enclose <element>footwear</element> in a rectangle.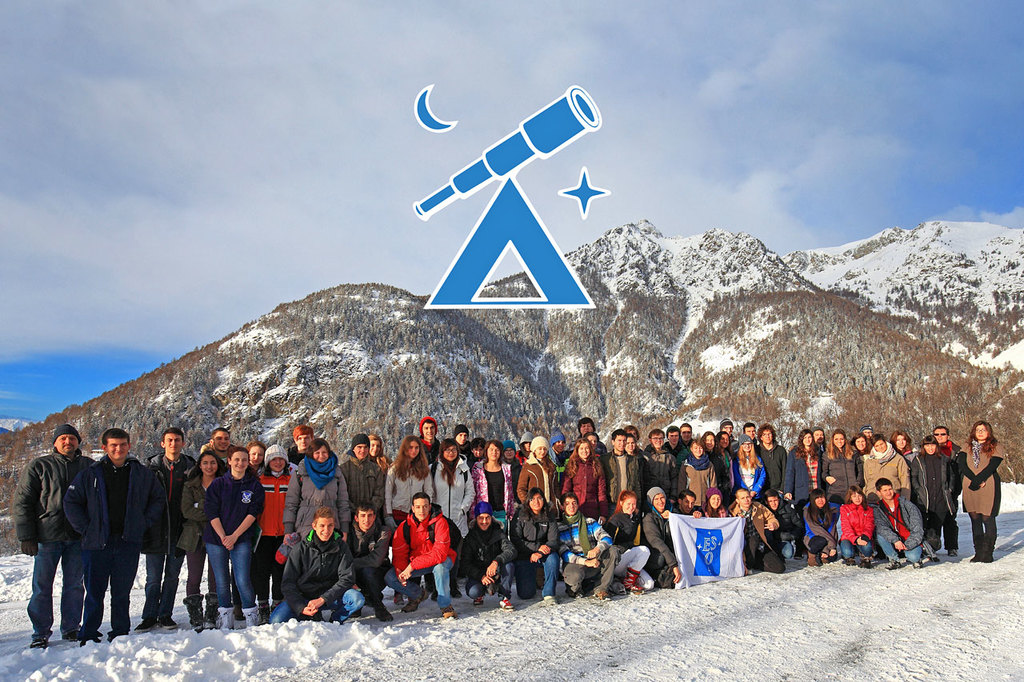
box=[183, 592, 203, 632].
